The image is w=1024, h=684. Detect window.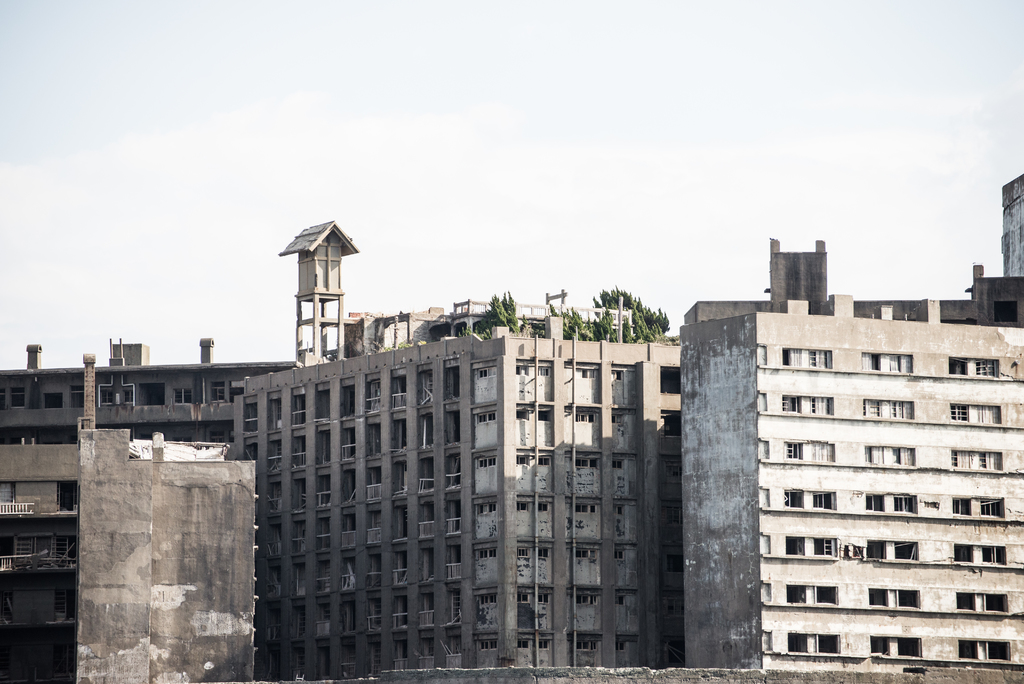
Detection: 0, 341, 1023, 683.
